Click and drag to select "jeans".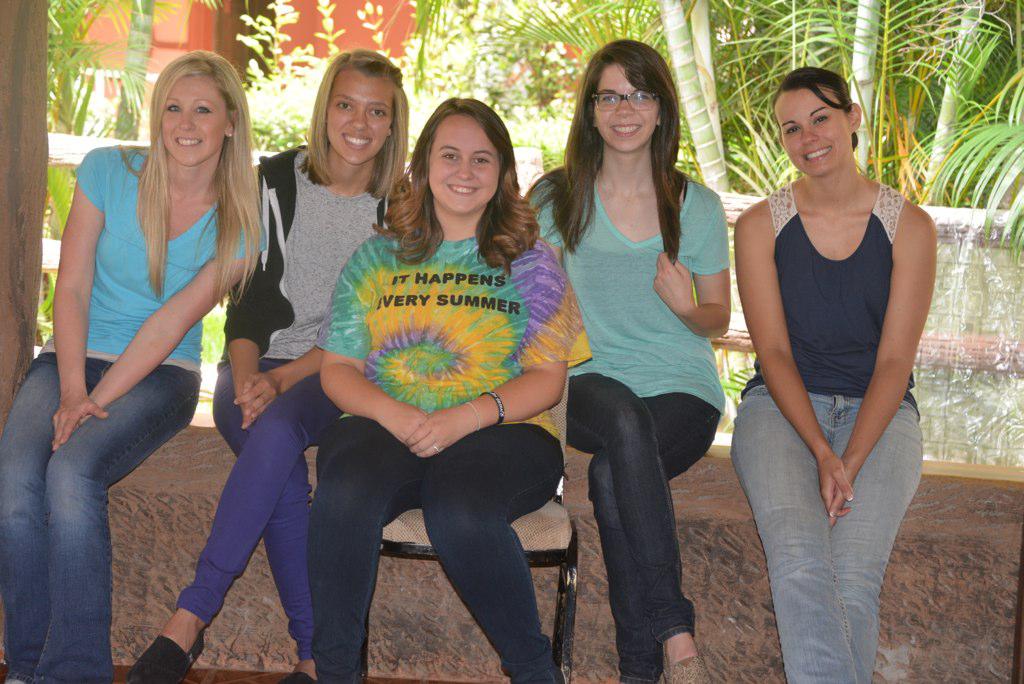
Selection: rect(312, 413, 566, 683).
